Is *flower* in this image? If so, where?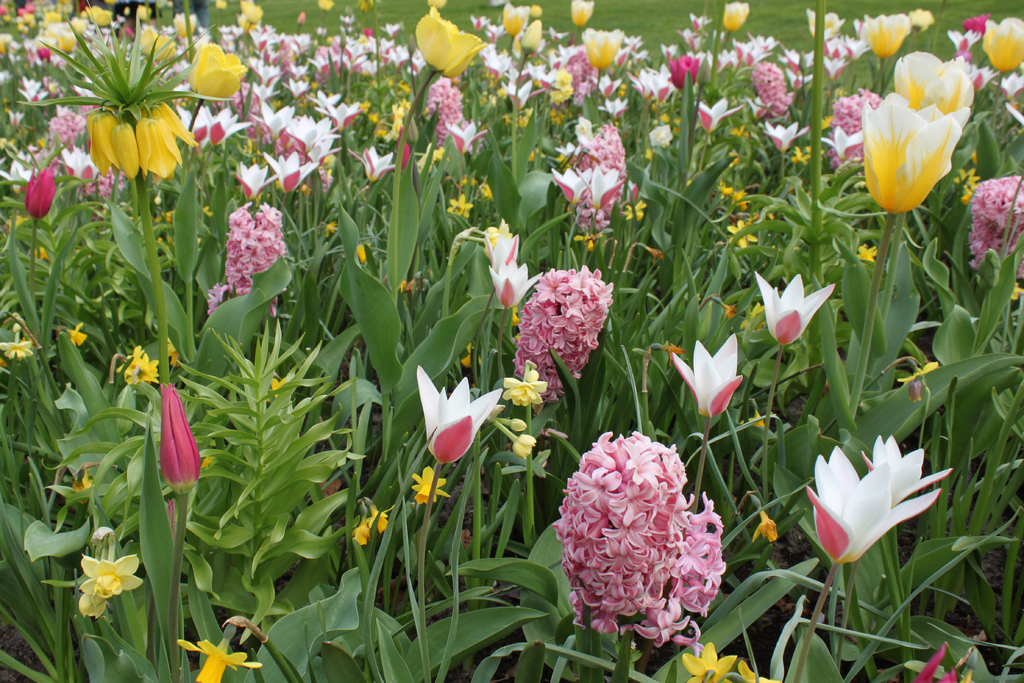
Yes, at bbox(175, 639, 265, 682).
